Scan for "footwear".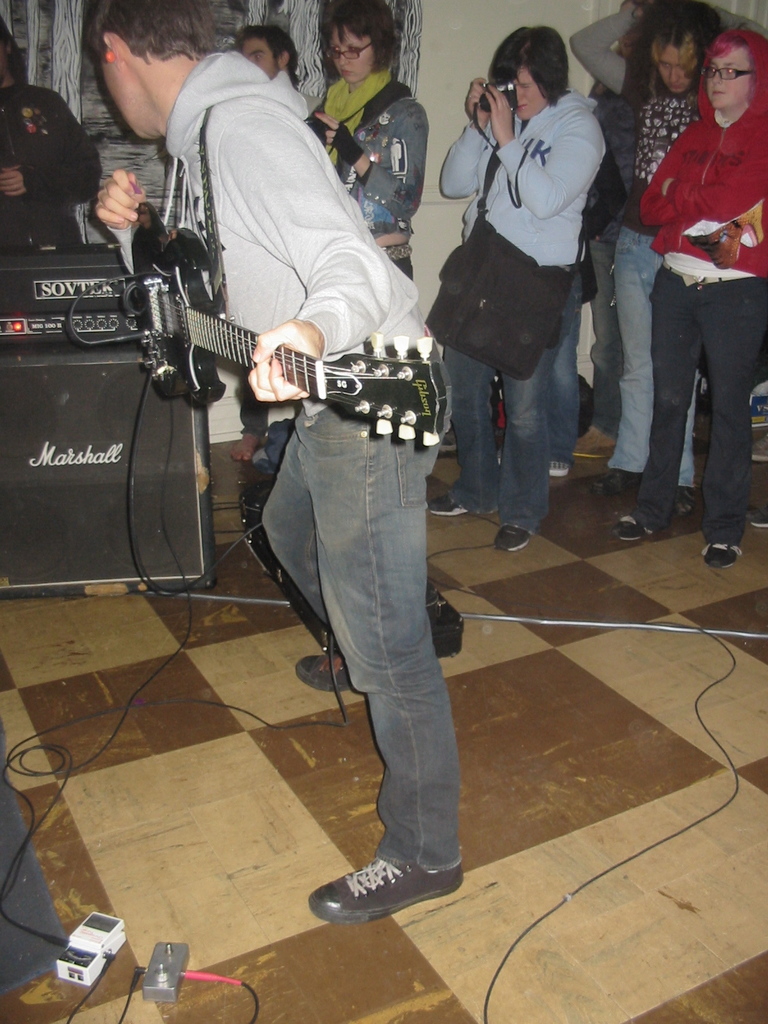
Scan result: Rect(612, 511, 656, 543).
